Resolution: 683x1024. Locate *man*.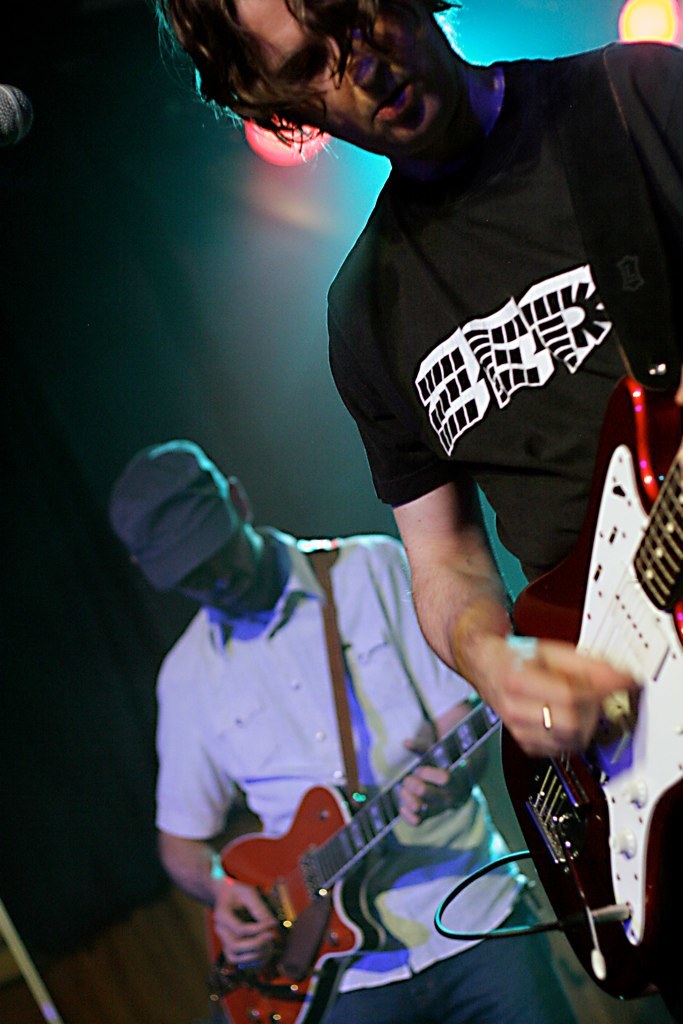
left=135, top=434, right=584, bottom=1023.
